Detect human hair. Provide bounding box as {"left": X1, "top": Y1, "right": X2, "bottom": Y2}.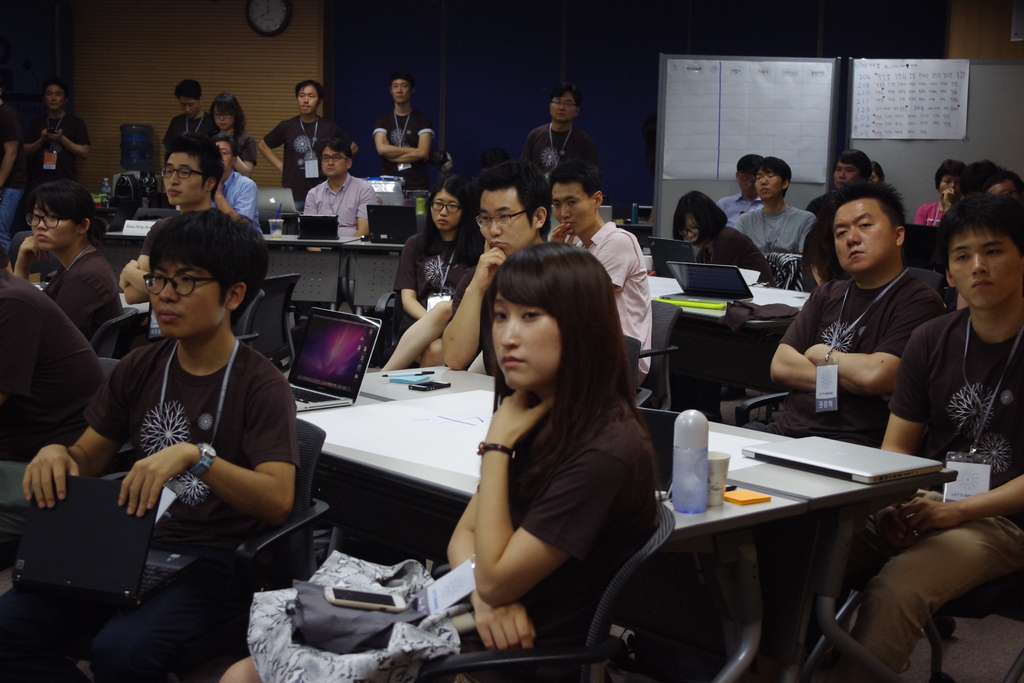
{"left": 31, "top": 177, "right": 108, "bottom": 251}.
